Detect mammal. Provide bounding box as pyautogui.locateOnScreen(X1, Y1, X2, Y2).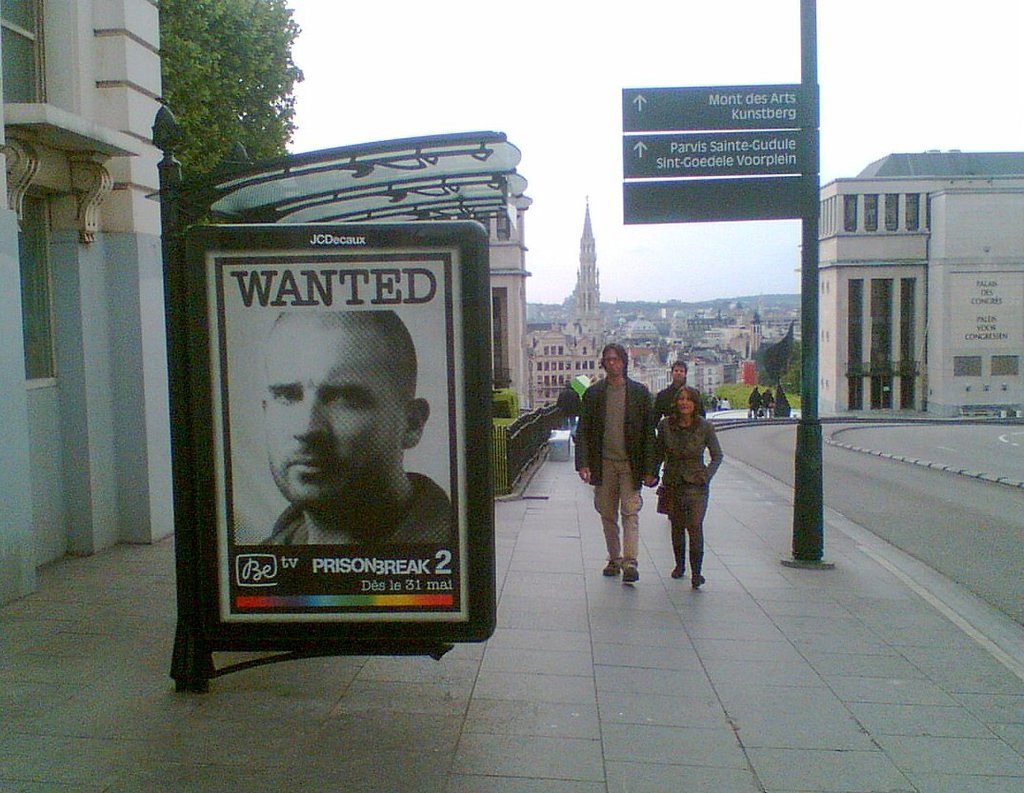
pyautogui.locateOnScreen(660, 364, 693, 416).
